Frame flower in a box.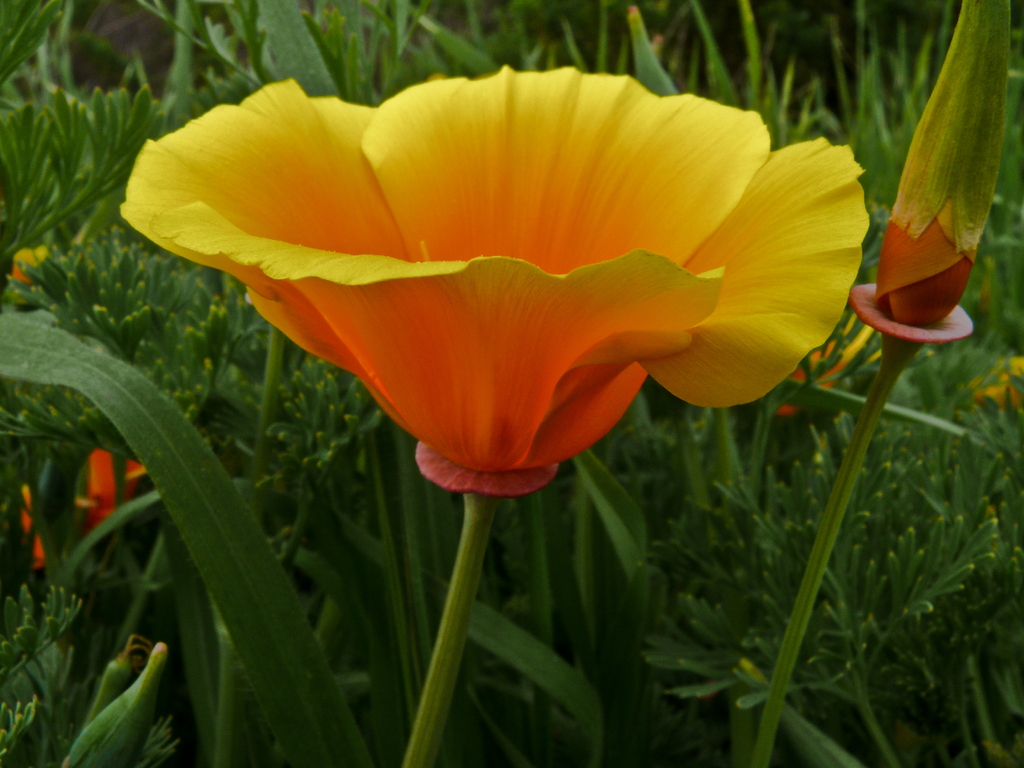
<region>116, 56, 888, 494</region>.
